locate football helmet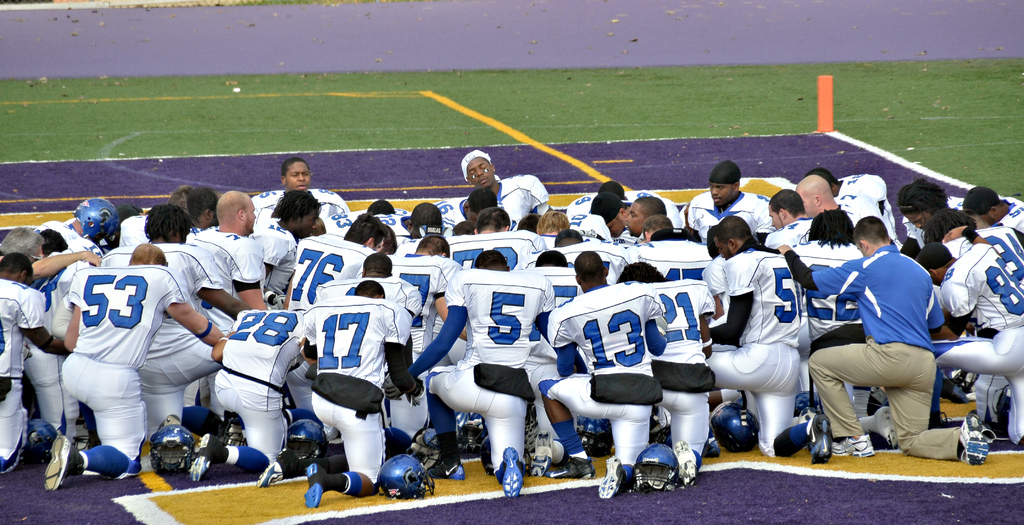
l=573, t=419, r=626, b=459
